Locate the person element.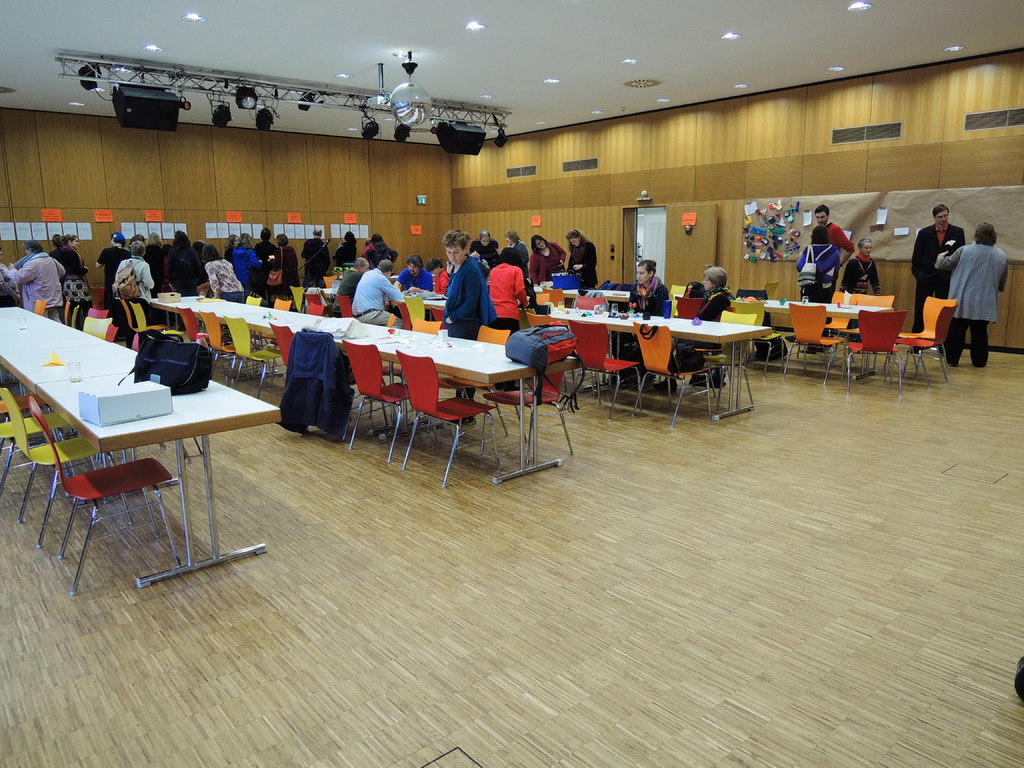
Element bbox: bbox(348, 256, 411, 339).
